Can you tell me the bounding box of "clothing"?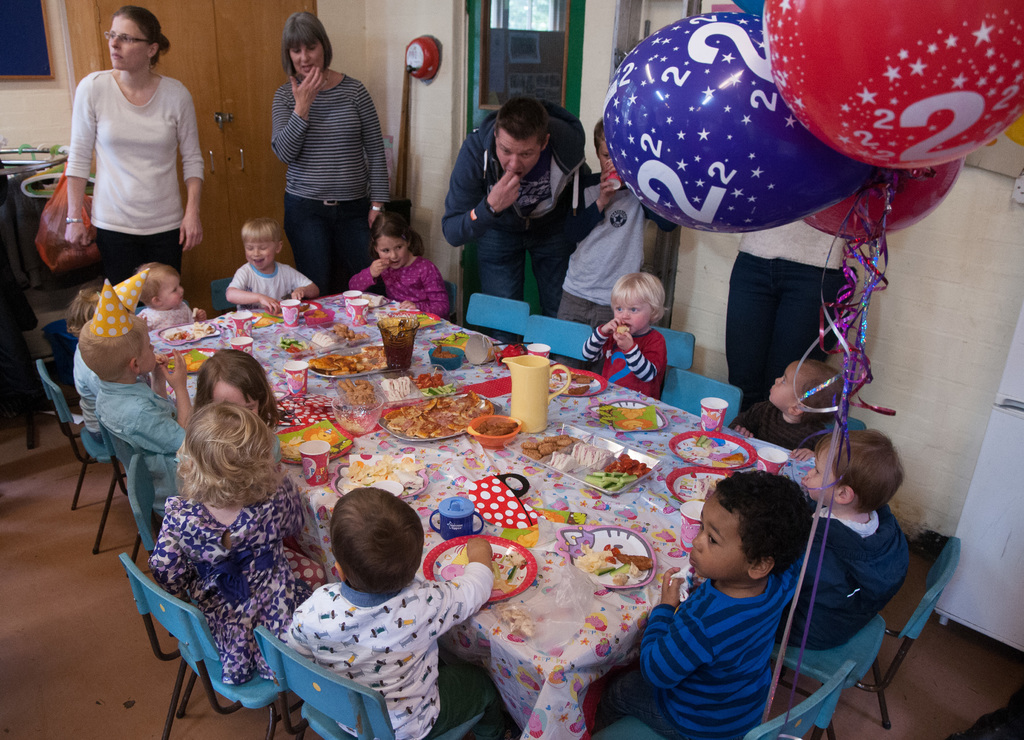
{"left": 230, "top": 255, "right": 310, "bottom": 312}.
